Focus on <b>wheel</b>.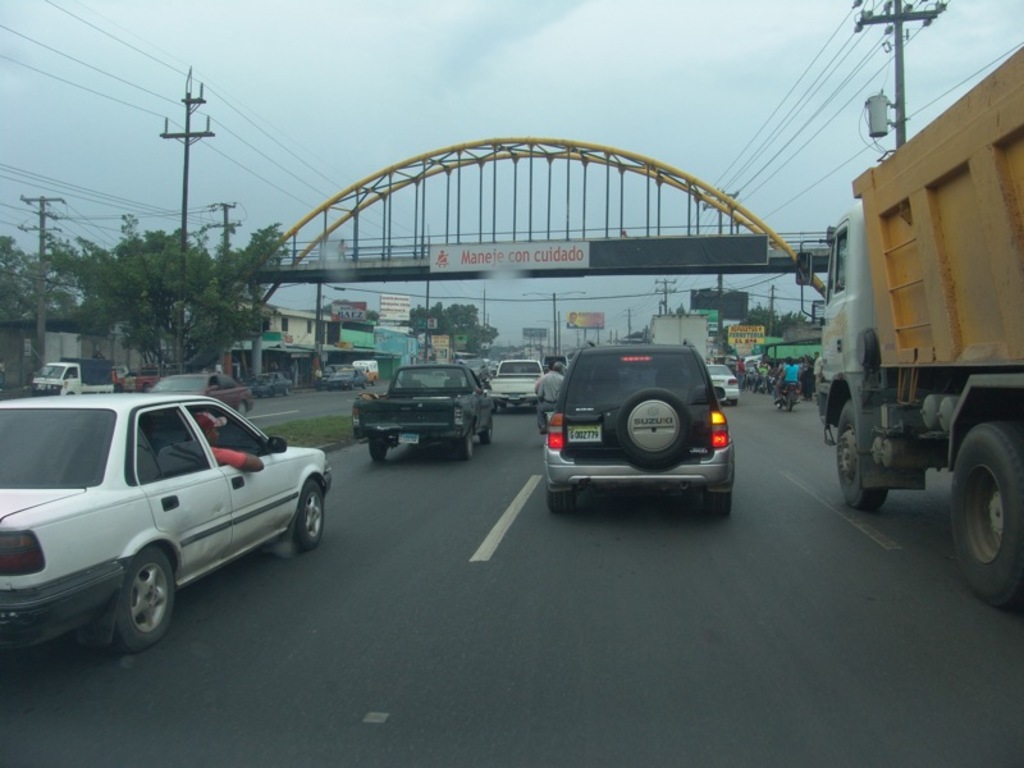
Focused at x1=941, y1=421, x2=1023, y2=608.
